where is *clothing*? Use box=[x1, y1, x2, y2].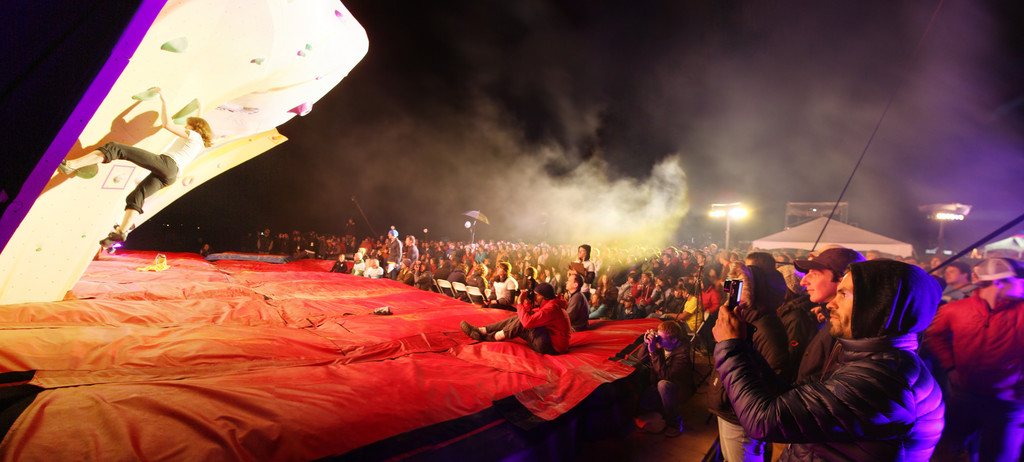
box=[682, 294, 709, 329].
